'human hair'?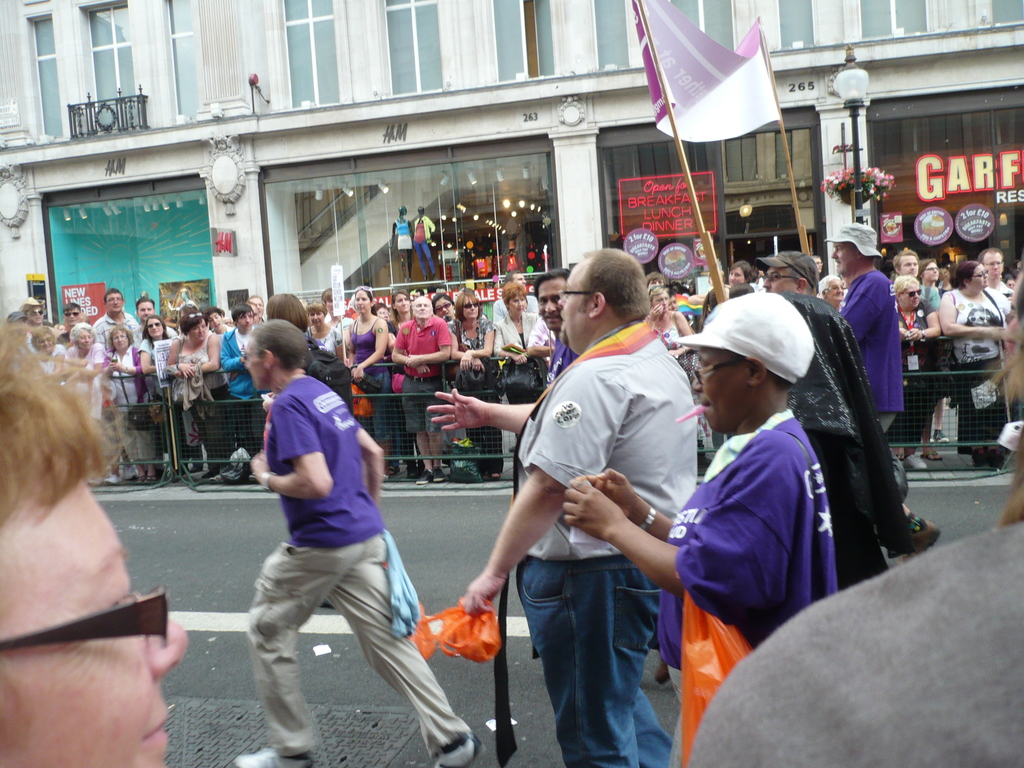
<bbox>62, 303, 81, 315</bbox>
